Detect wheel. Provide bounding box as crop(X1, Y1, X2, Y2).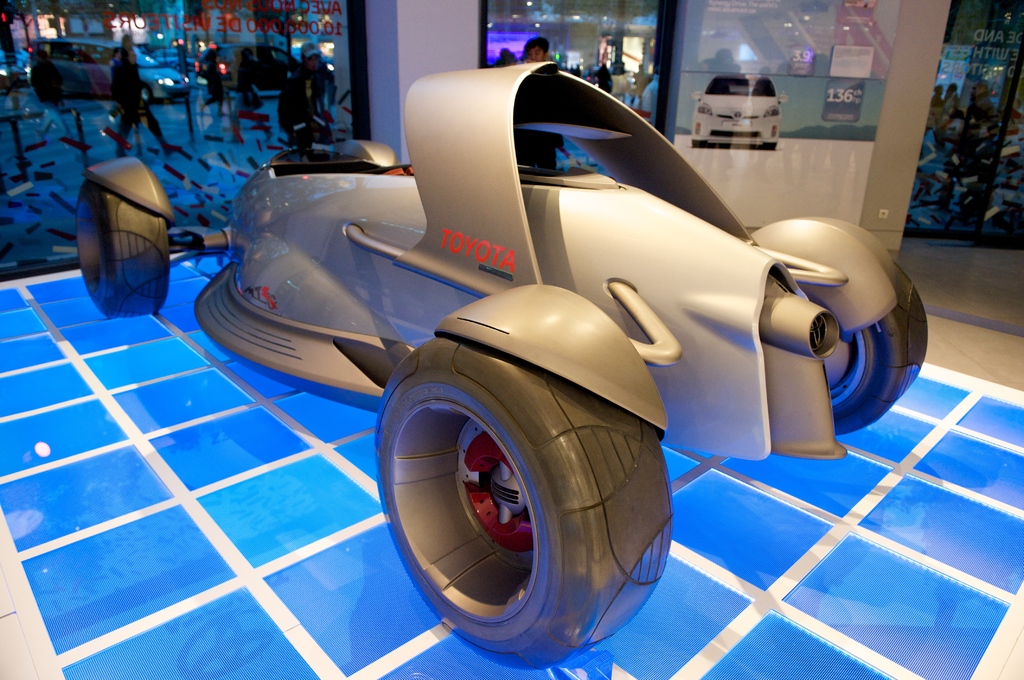
crop(824, 265, 920, 436).
